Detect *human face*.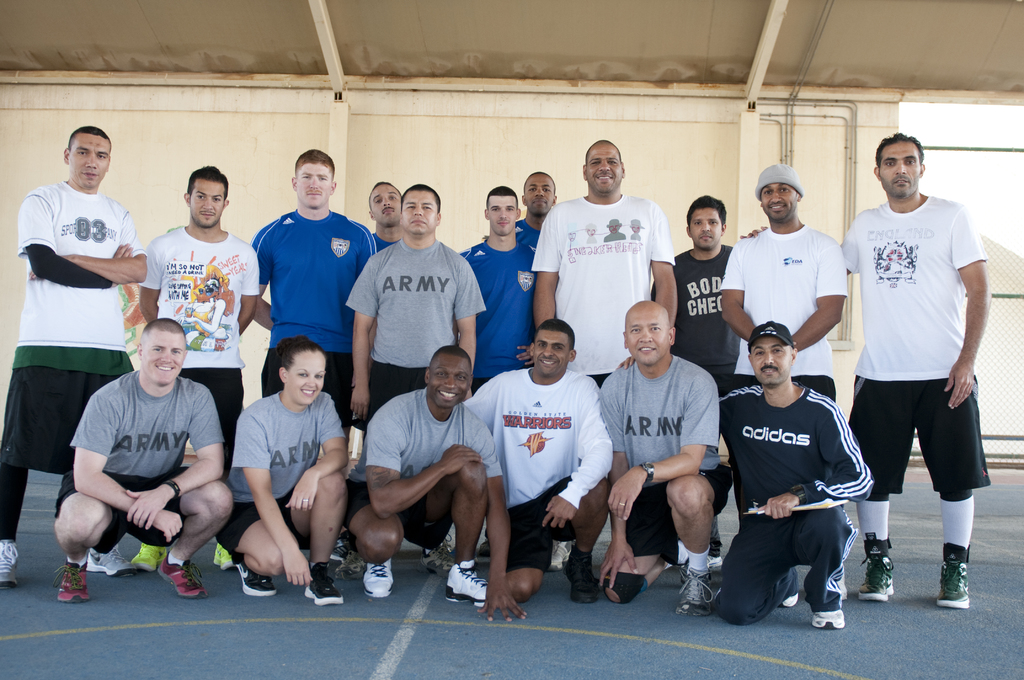
Detected at x1=369 y1=182 x2=399 y2=230.
